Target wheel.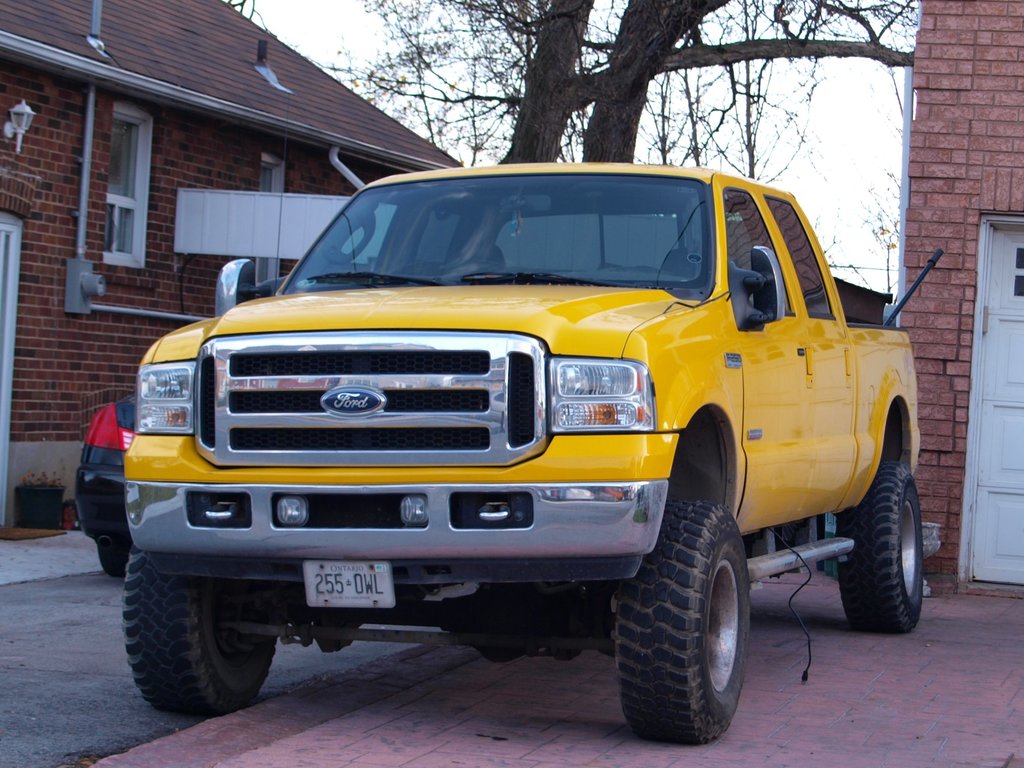
Target region: region(833, 452, 929, 630).
